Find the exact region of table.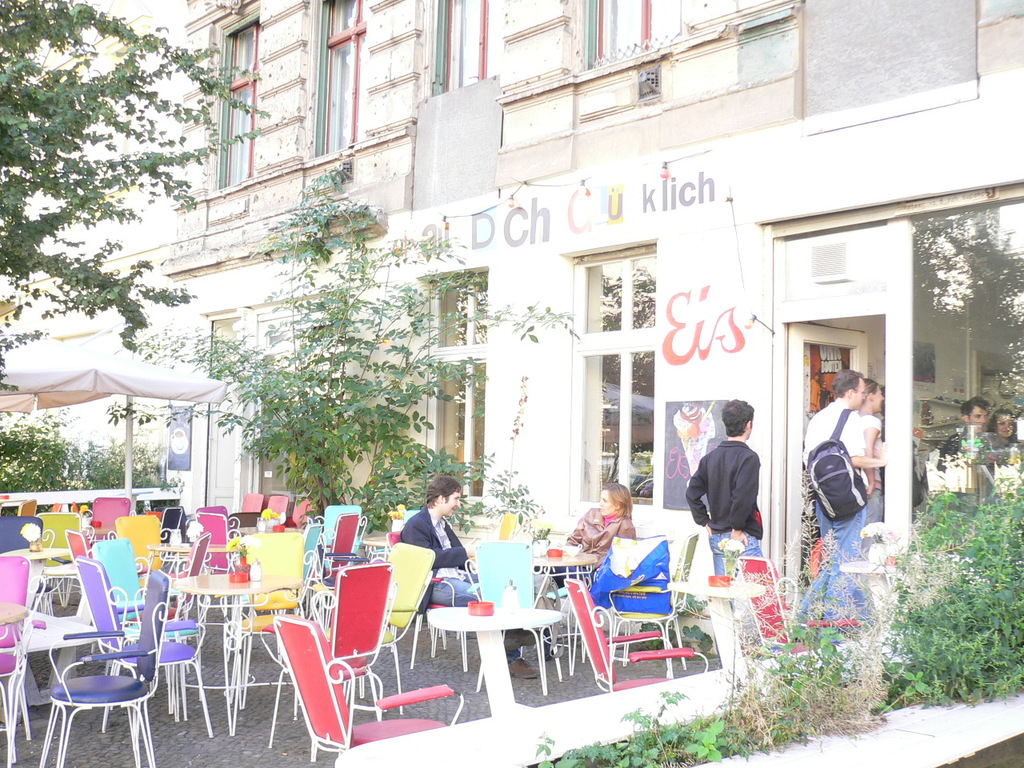
Exact region: {"left": 362, "top": 538, "right": 386, "bottom": 546}.
